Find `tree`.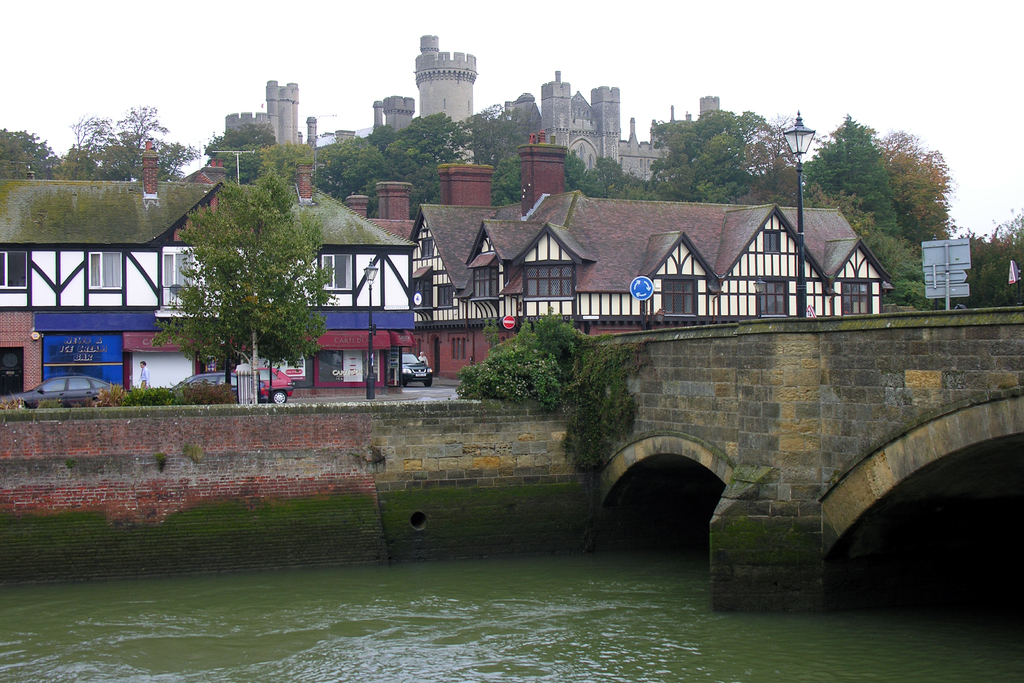
l=161, t=163, r=323, b=406.
